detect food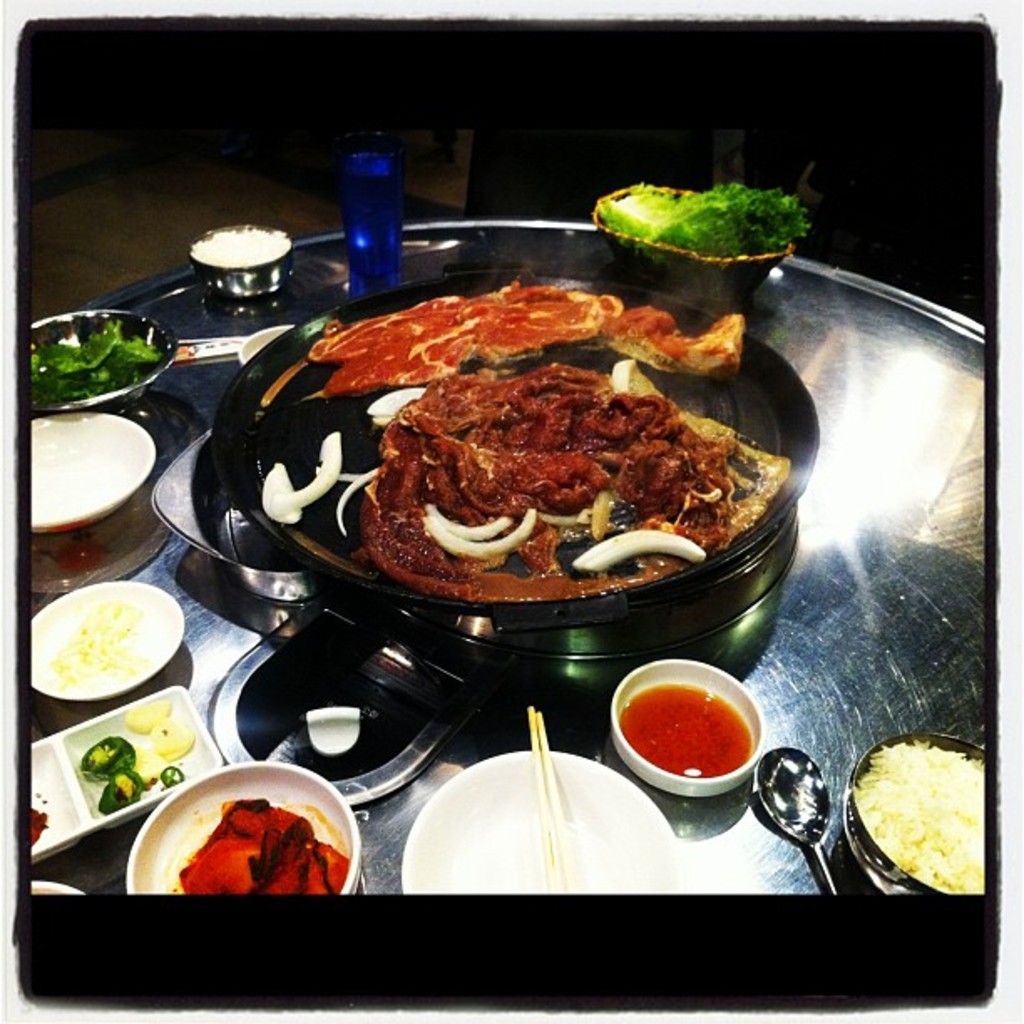
124, 696, 174, 735
